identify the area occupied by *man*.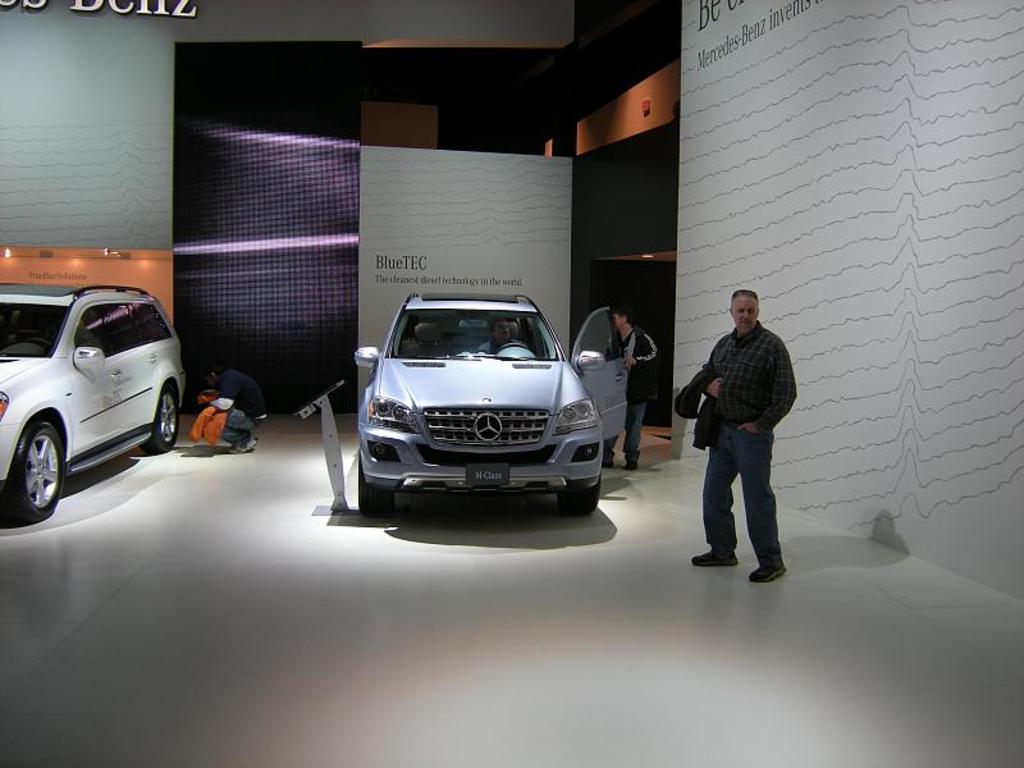
Area: x1=195 y1=364 x2=270 y2=451.
